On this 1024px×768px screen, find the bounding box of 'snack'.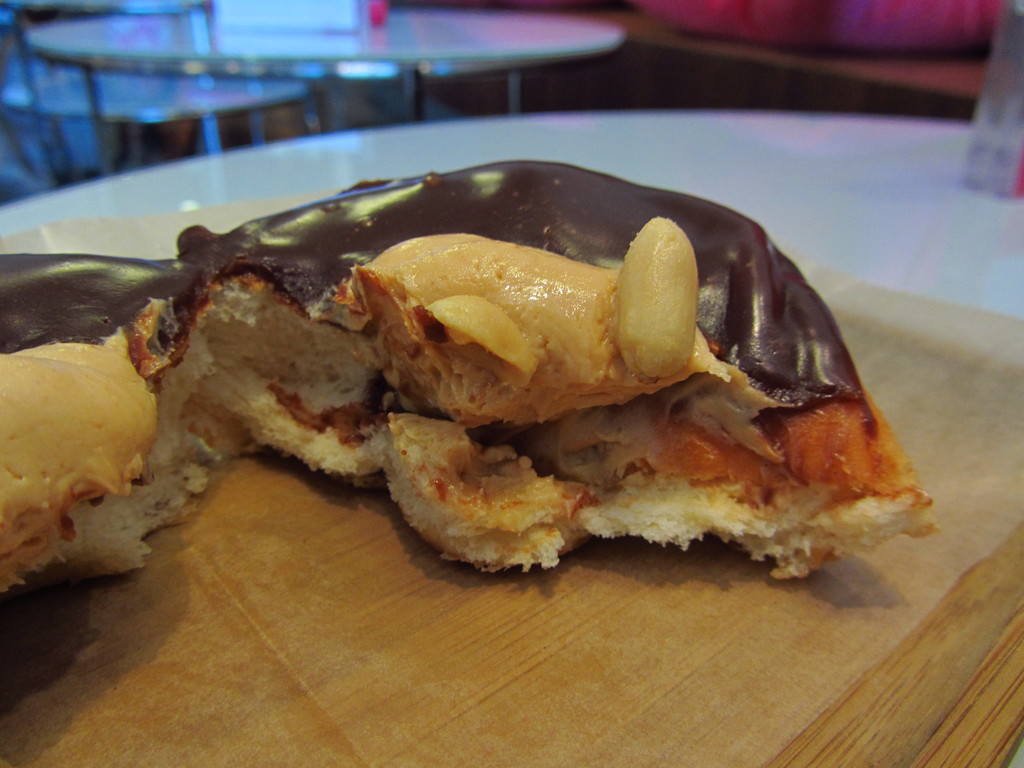
Bounding box: (54, 169, 932, 634).
